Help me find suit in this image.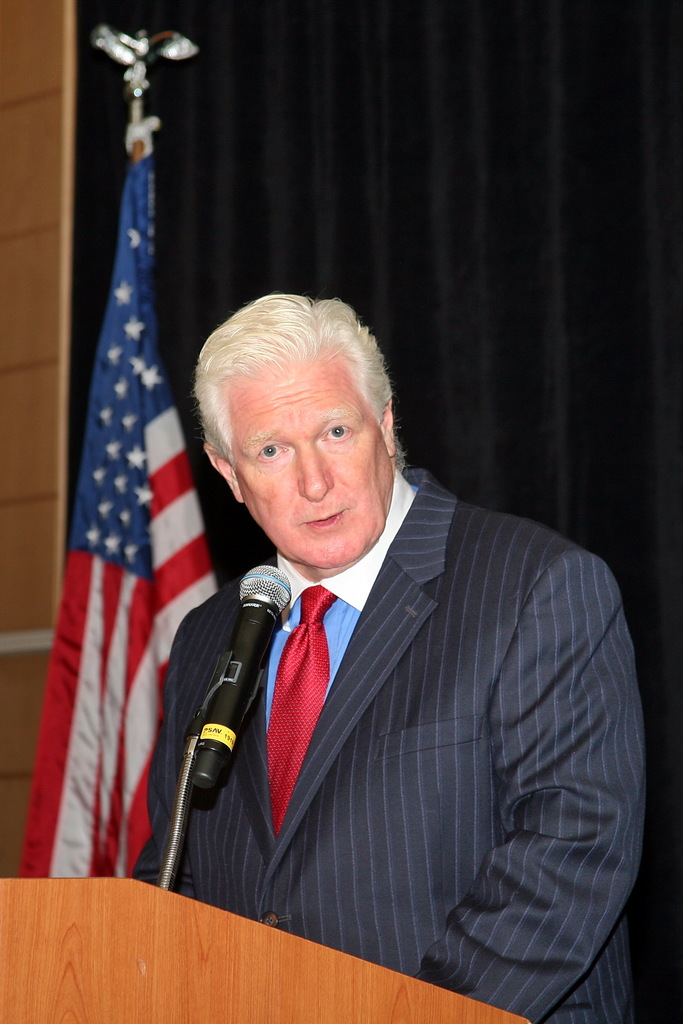
Found it: 158,419,626,989.
